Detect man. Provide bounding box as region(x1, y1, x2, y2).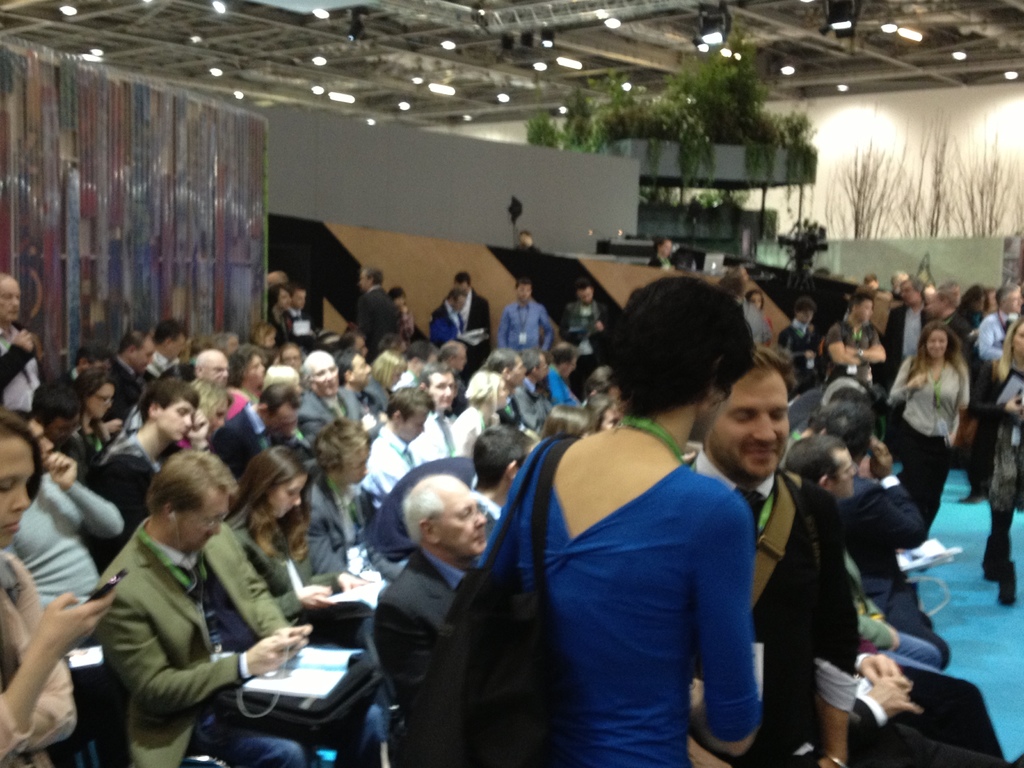
region(784, 433, 944, 676).
